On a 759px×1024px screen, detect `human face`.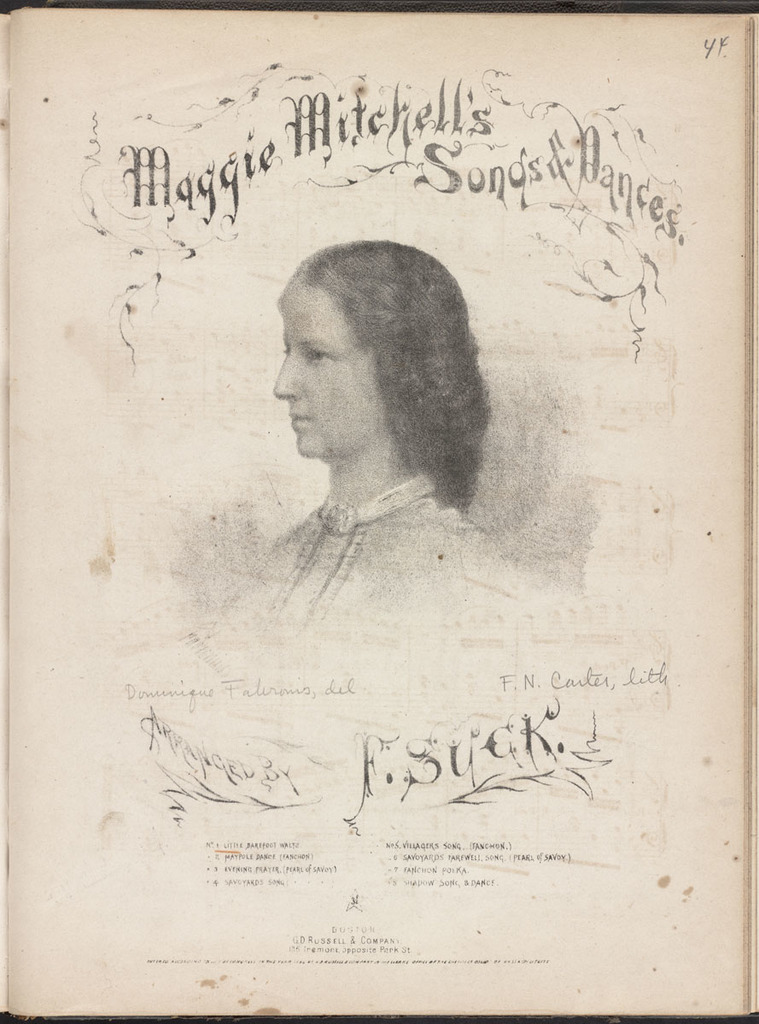
(left=275, top=282, right=388, bottom=462).
